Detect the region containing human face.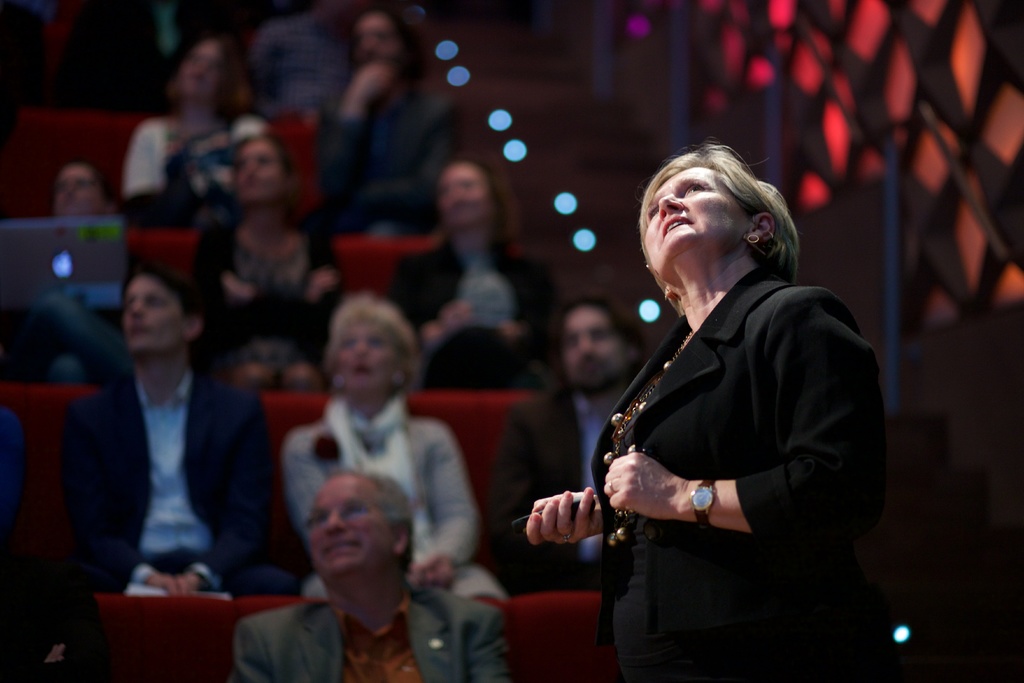
detection(309, 476, 387, 576).
